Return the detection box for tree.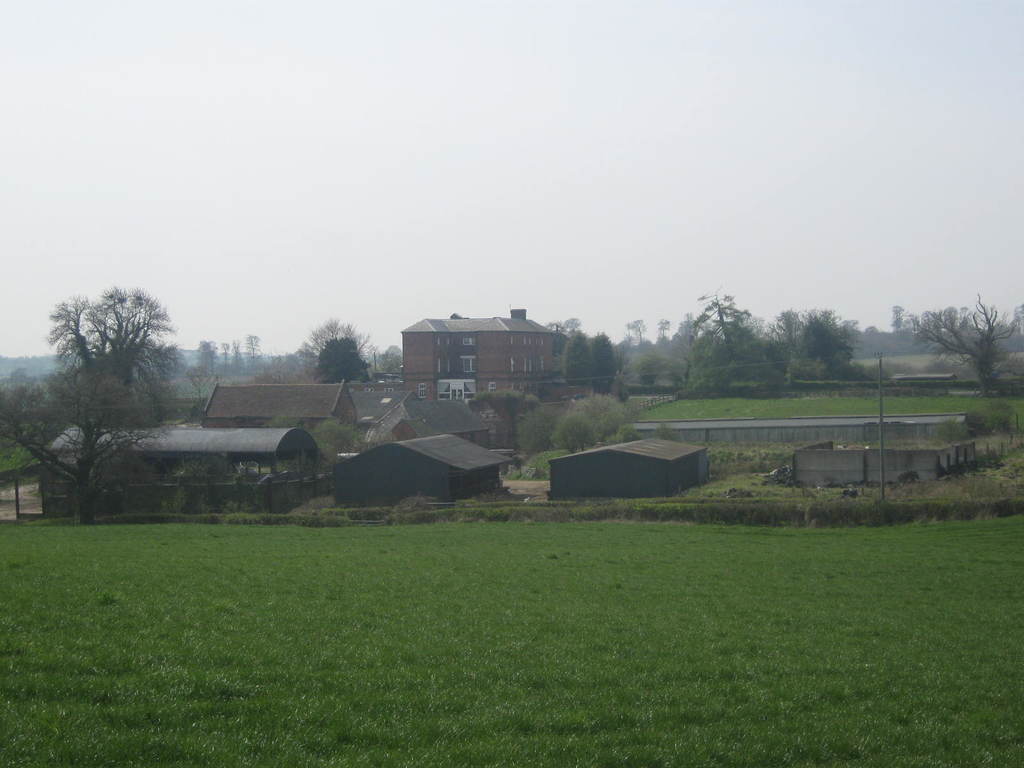
bbox=(186, 336, 221, 385).
